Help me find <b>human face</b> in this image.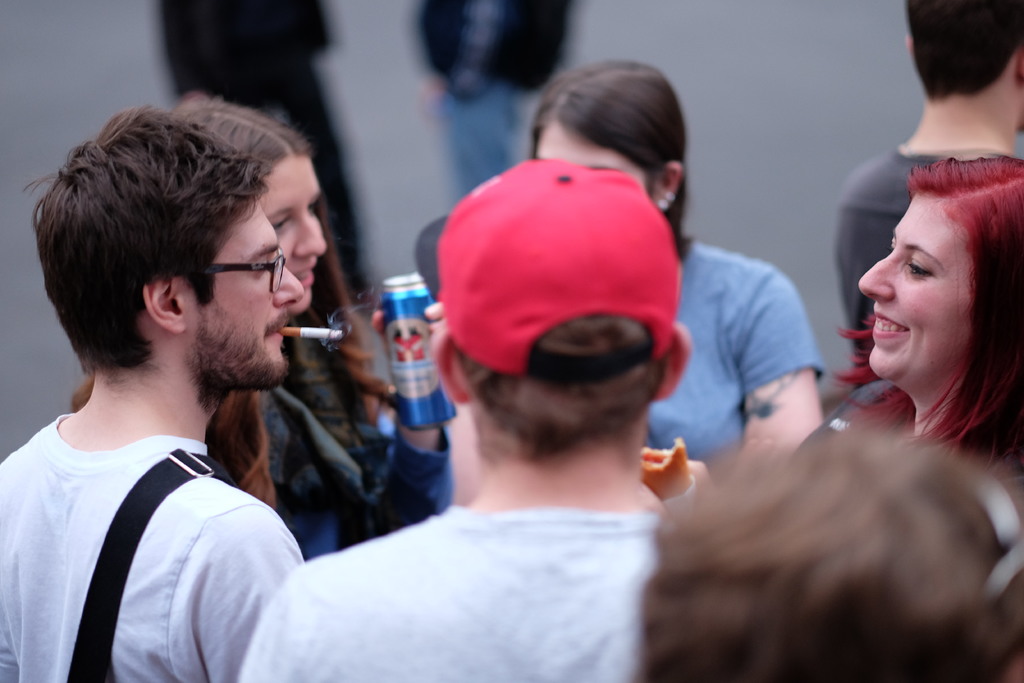
Found it: (857,192,973,400).
